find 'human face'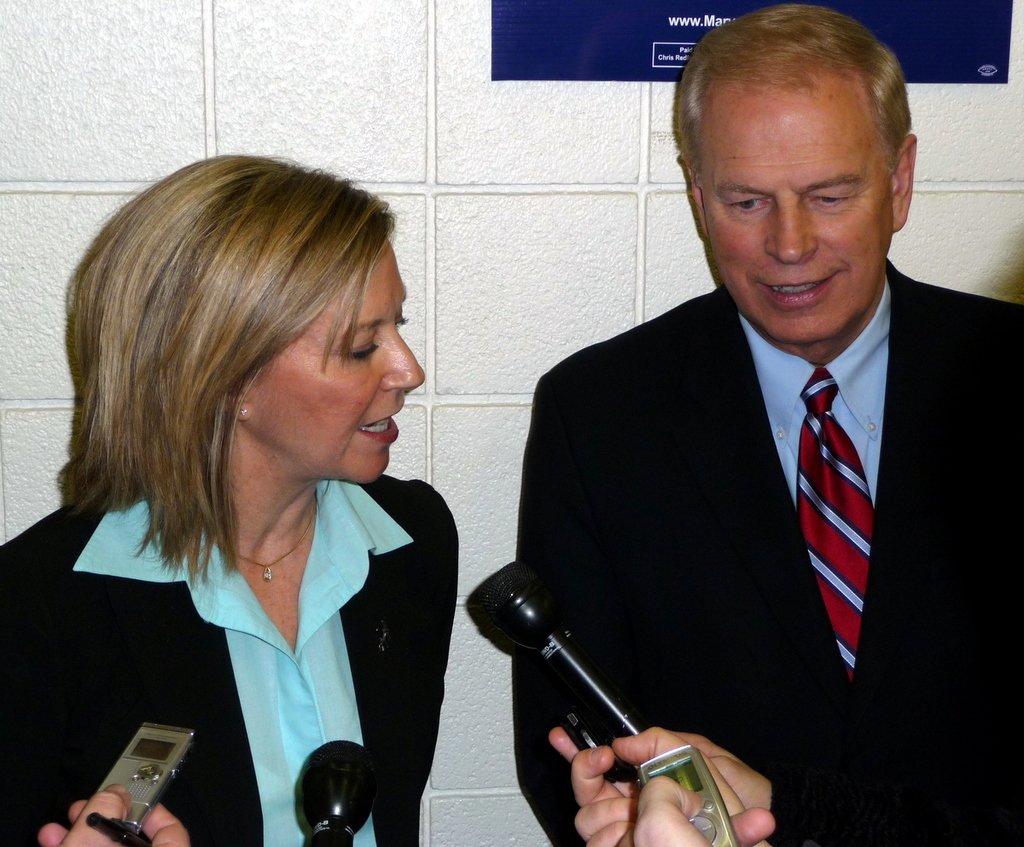
bbox=[698, 90, 891, 344]
